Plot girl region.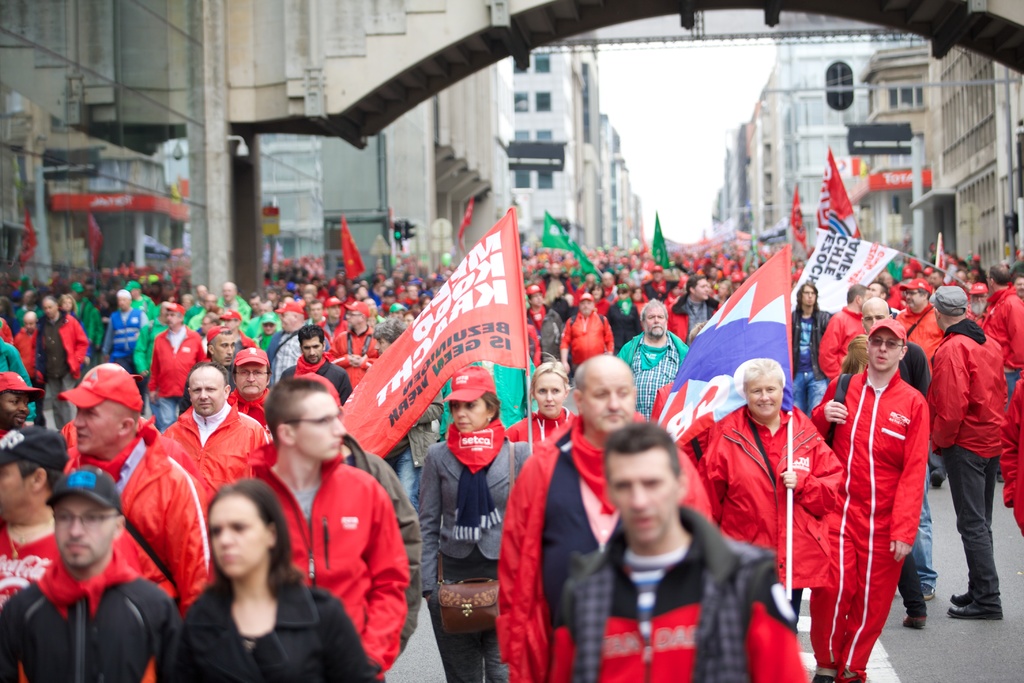
Plotted at <bbox>504, 352, 568, 433</bbox>.
